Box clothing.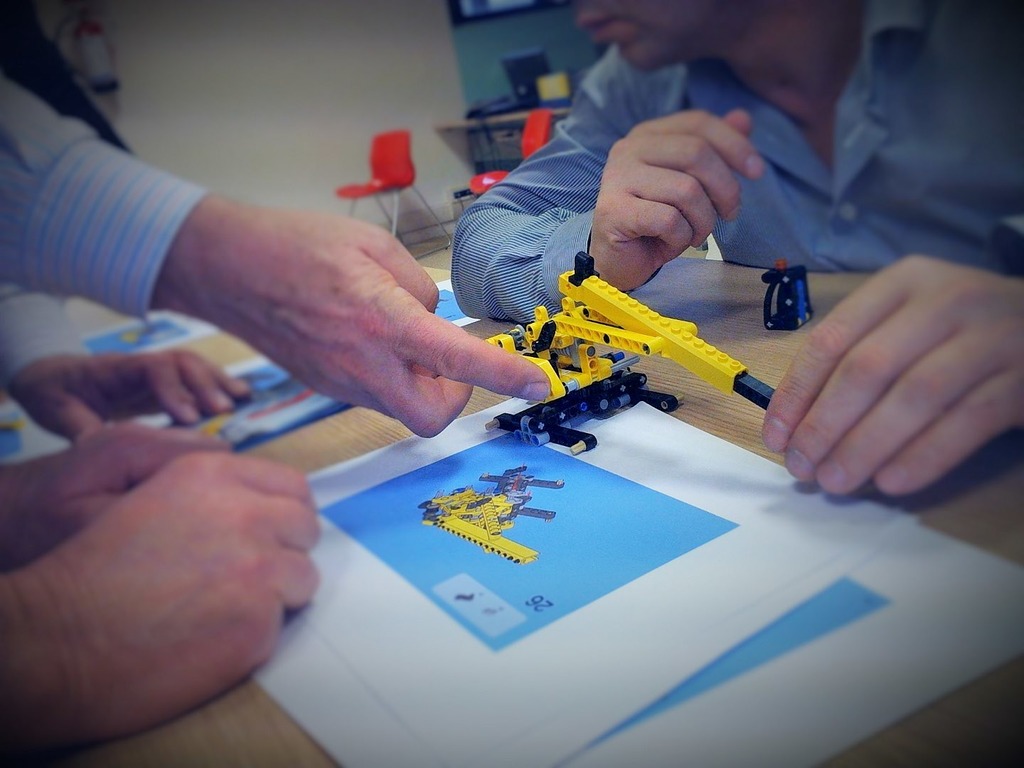
l=452, t=1, r=1020, b=321.
